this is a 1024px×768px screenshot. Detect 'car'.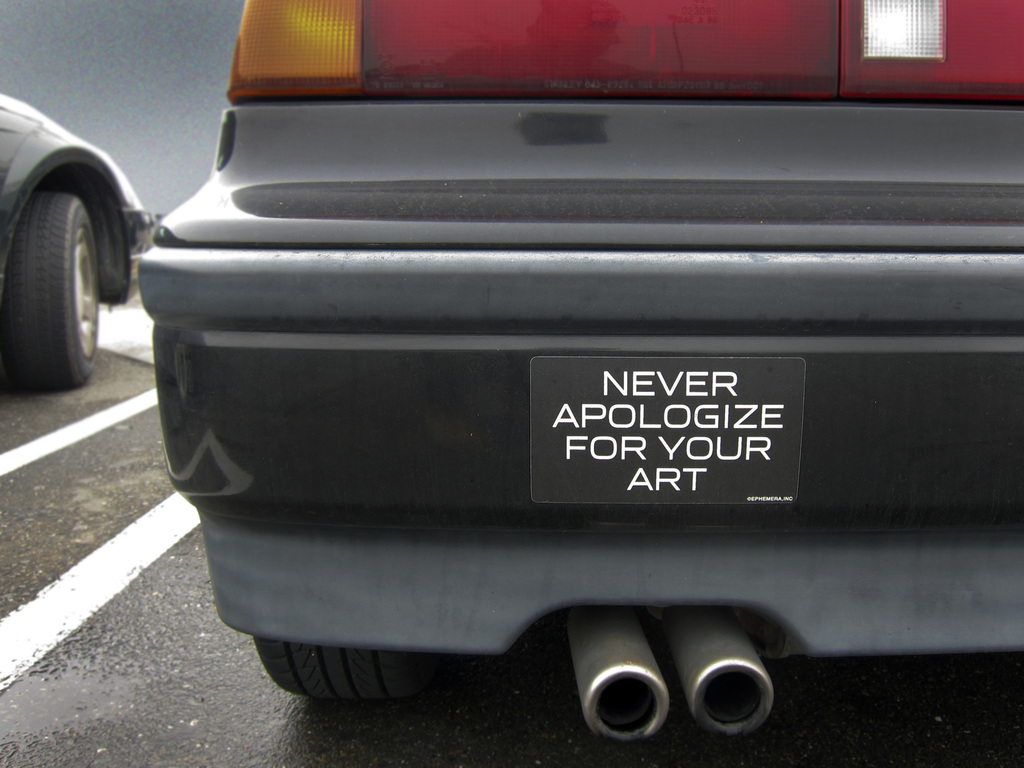
[0,80,158,390].
